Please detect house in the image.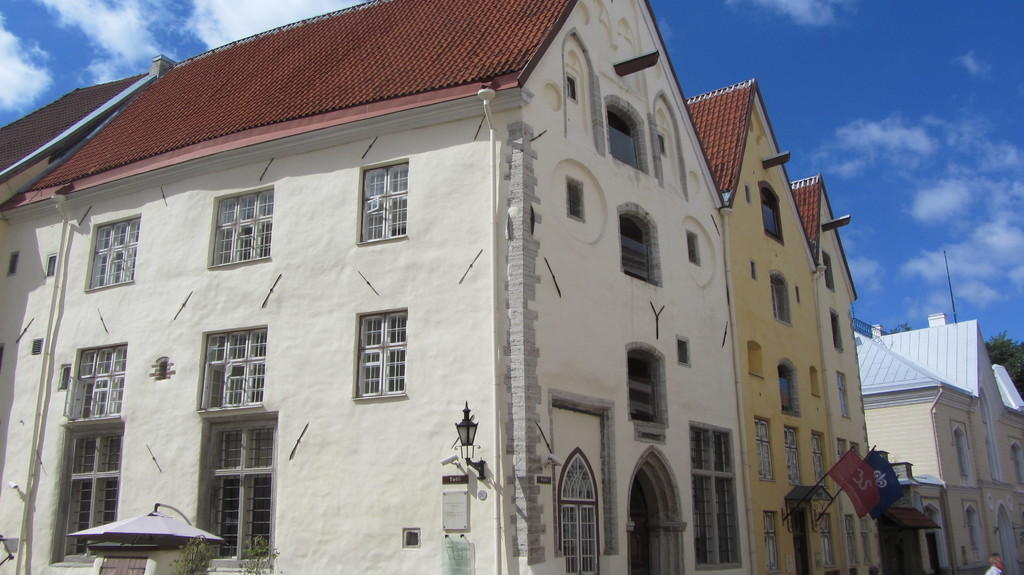
<region>789, 174, 885, 574</region>.
